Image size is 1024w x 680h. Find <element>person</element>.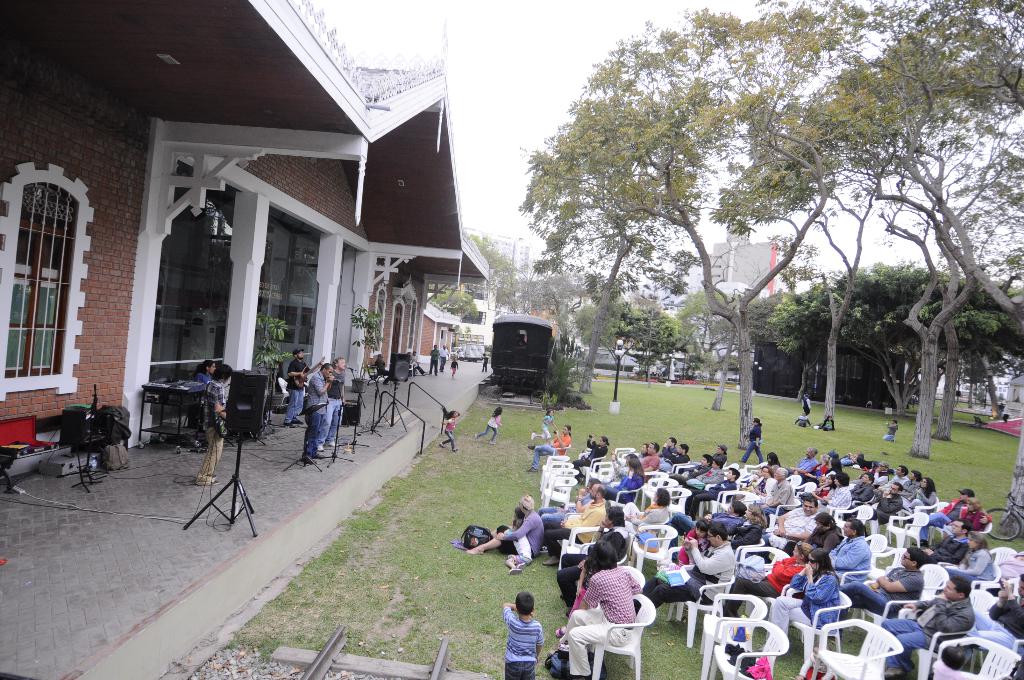
744,540,815,601.
